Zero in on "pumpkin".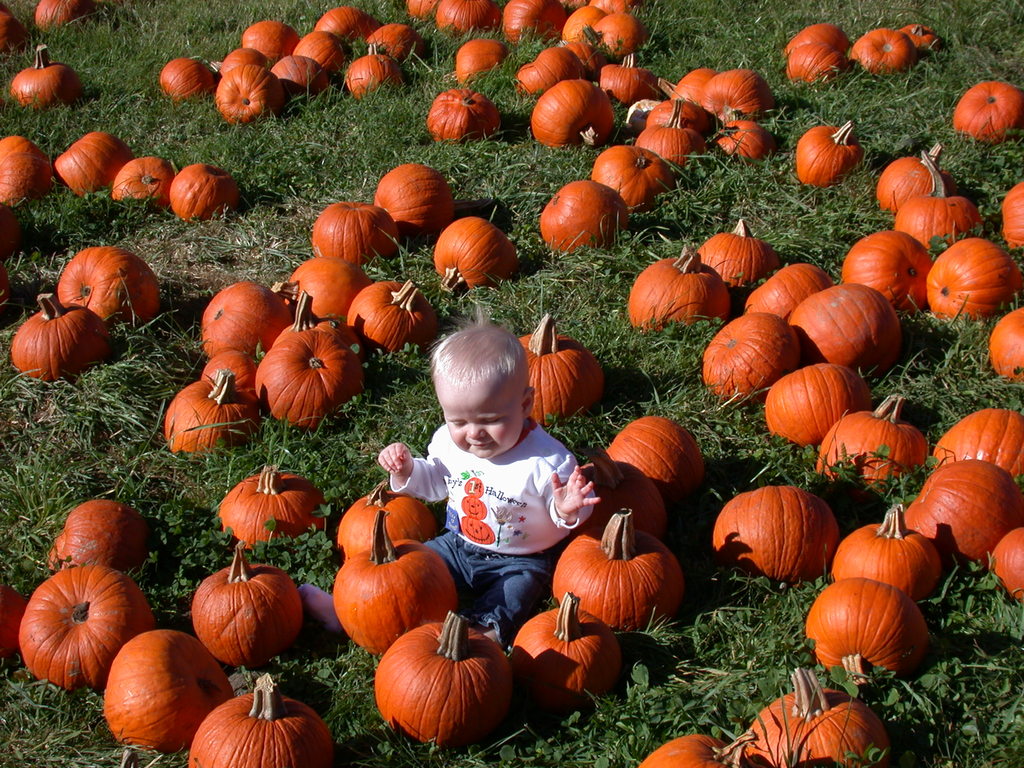
Zeroed in: 516/311/608/426.
